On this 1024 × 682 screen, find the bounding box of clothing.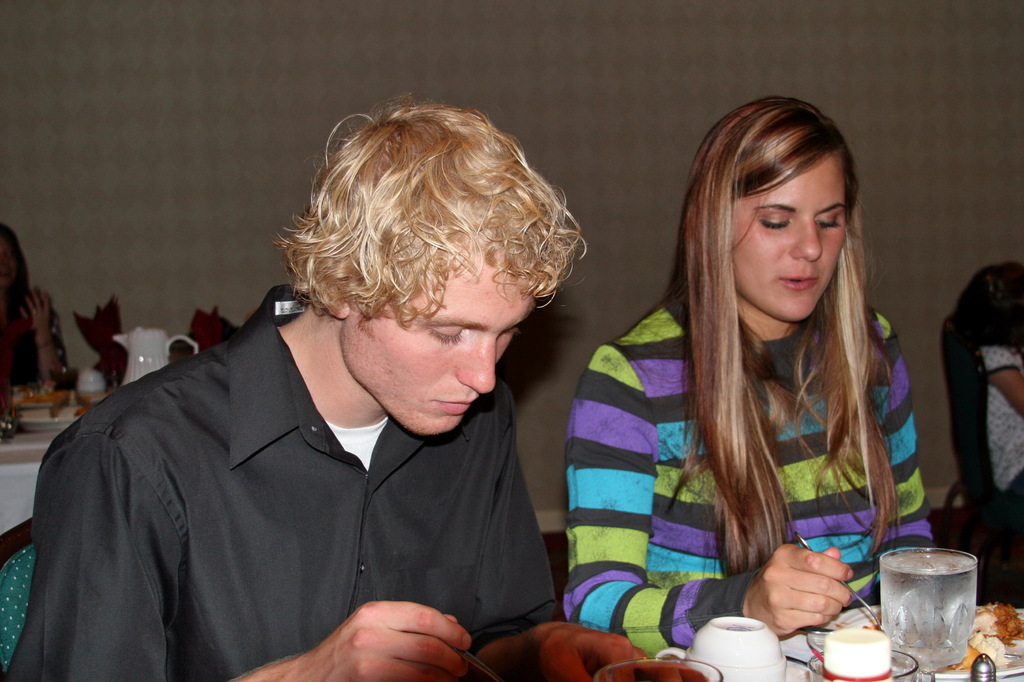
Bounding box: <region>561, 296, 933, 656</region>.
